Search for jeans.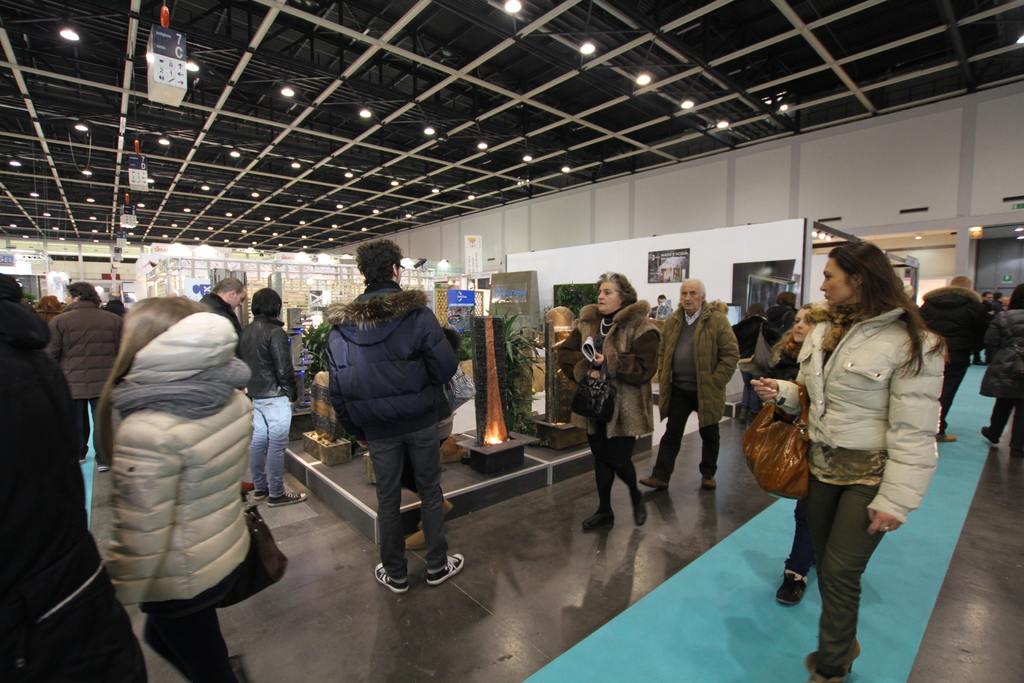
Found at Rect(244, 400, 292, 493).
